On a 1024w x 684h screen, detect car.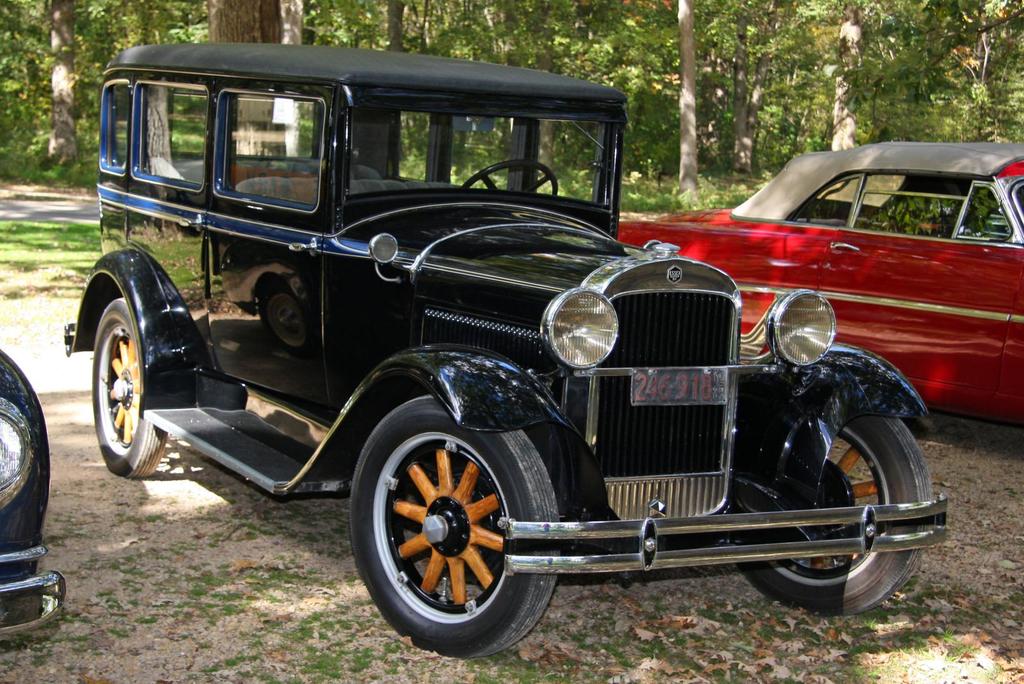
crop(0, 343, 72, 644).
